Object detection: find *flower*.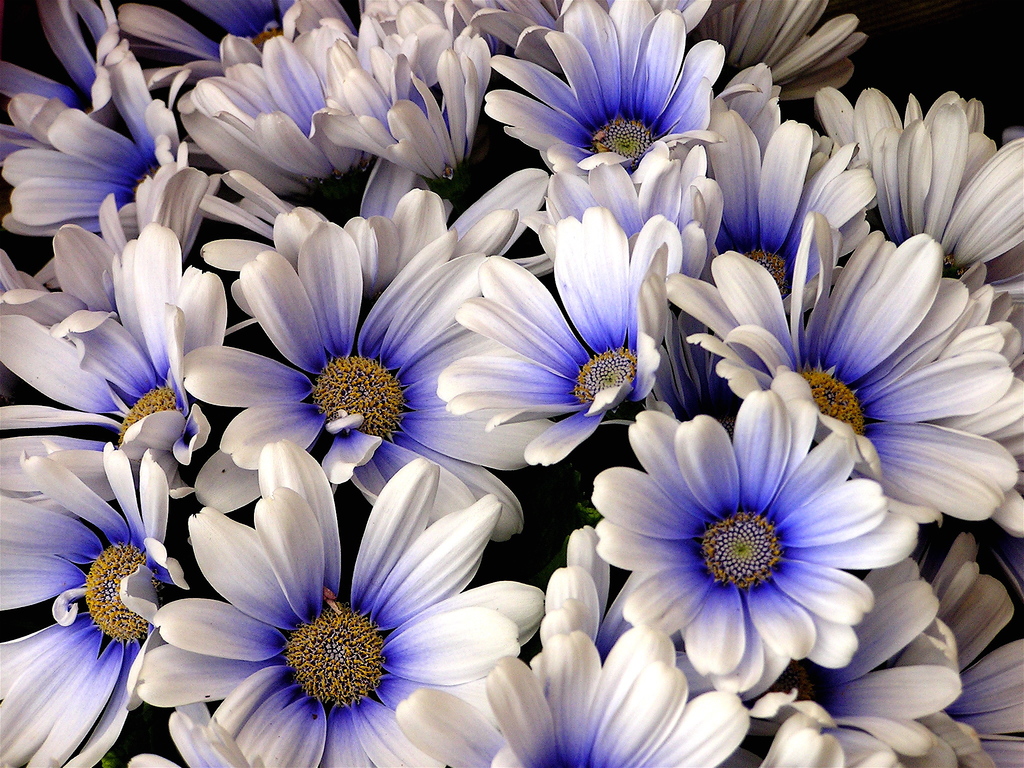
432 205 705 468.
